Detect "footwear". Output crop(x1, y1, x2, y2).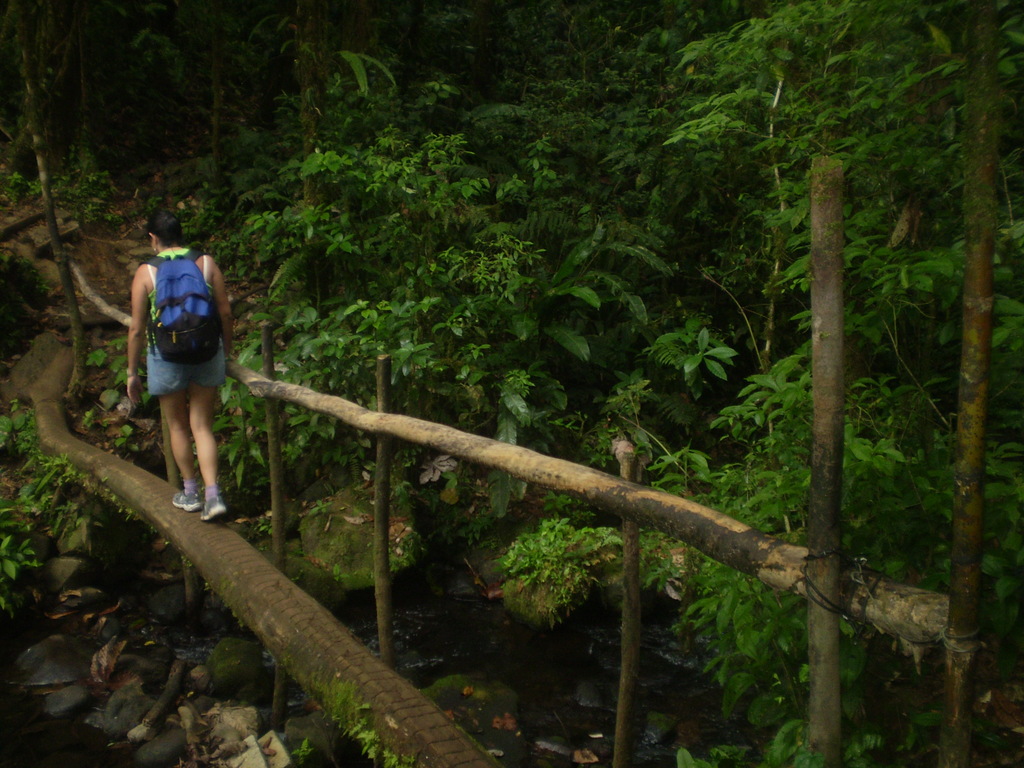
crop(199, 493, 231, 524).
